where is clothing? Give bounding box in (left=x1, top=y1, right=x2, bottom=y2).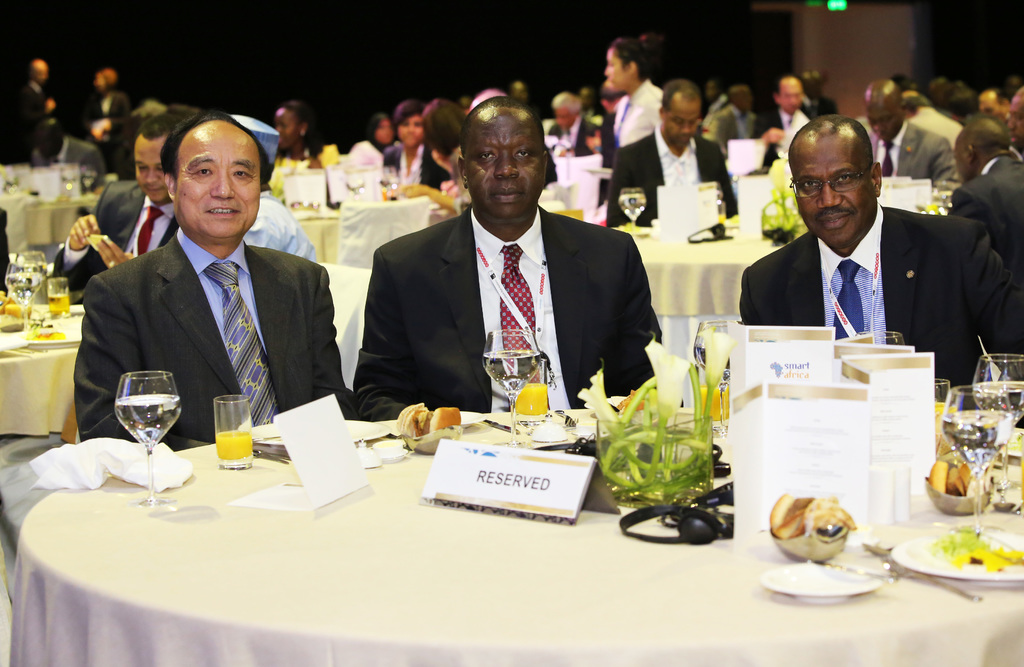
(left=0, top=76, right=52, bottom=159).
